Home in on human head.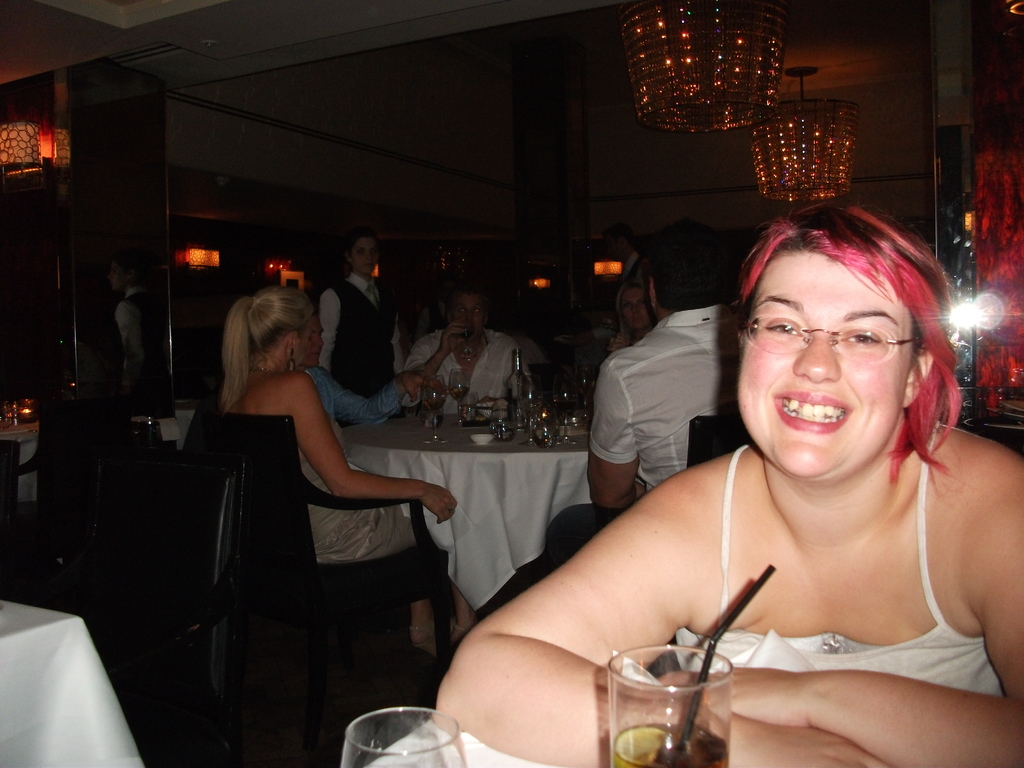
Homed in at (x1=346, y1=234, x2=378, y2=270).
